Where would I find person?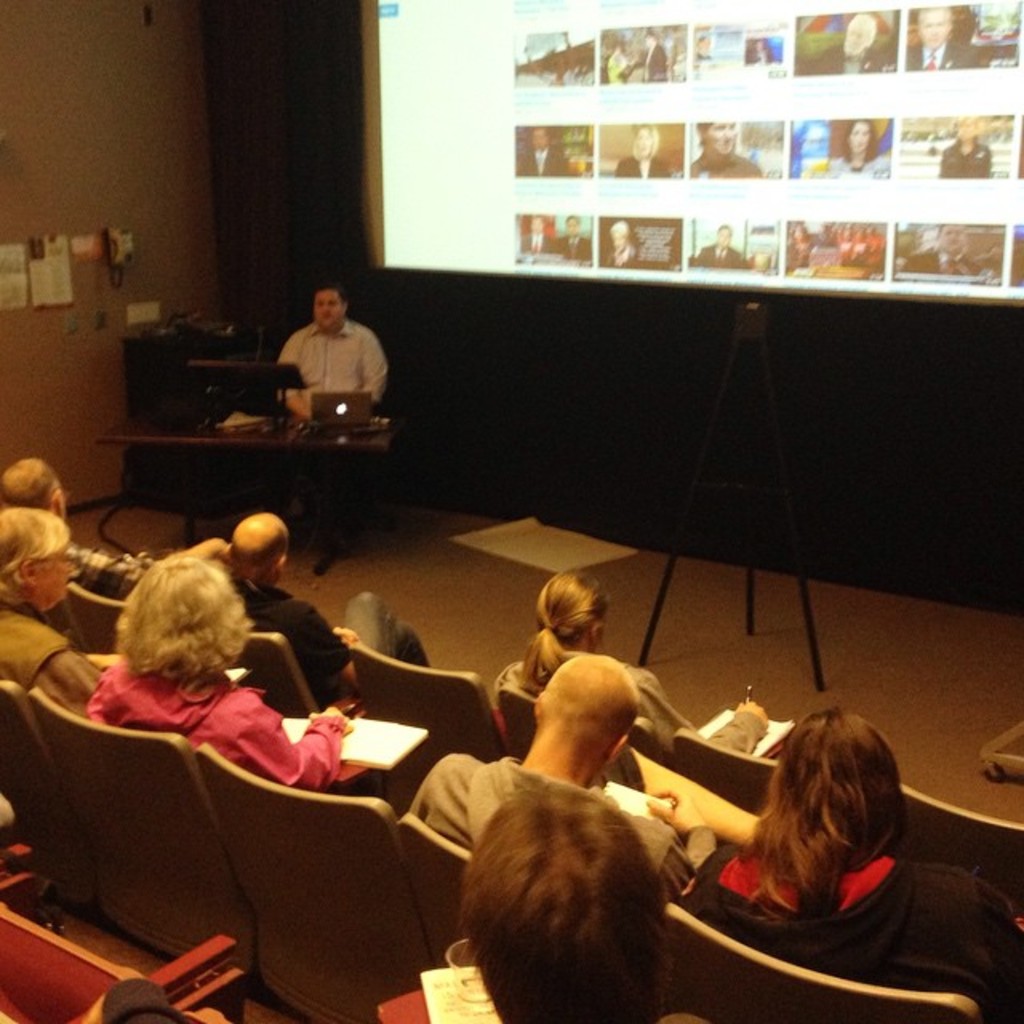
At (x1=802, y1=10, x2=878, y2=78).
